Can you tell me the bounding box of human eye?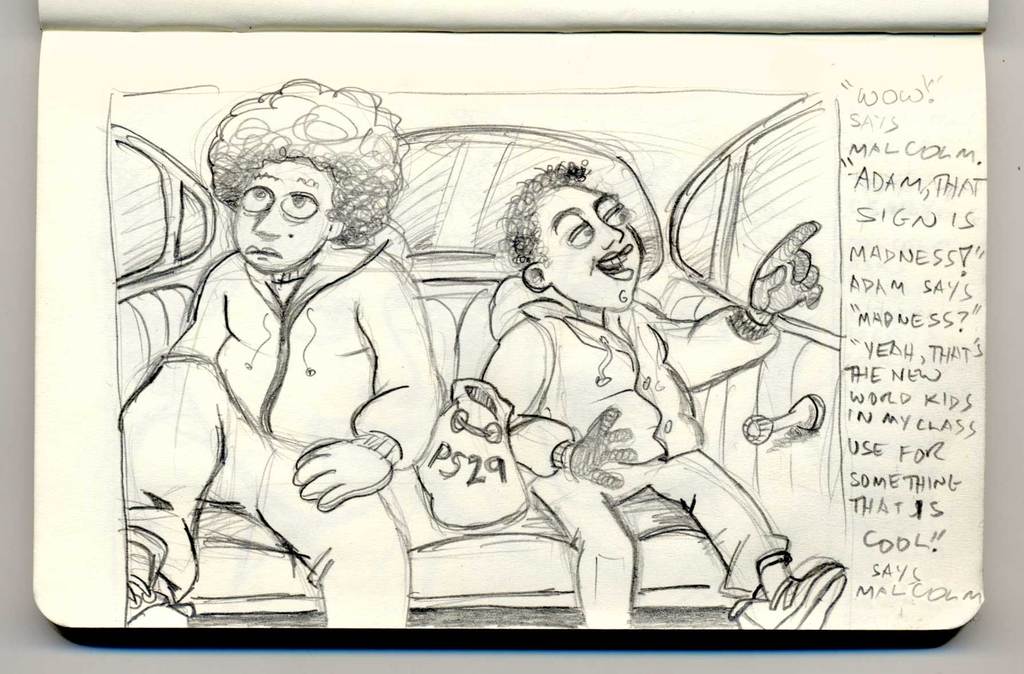
l=564, t=221, r=595, b=247.
